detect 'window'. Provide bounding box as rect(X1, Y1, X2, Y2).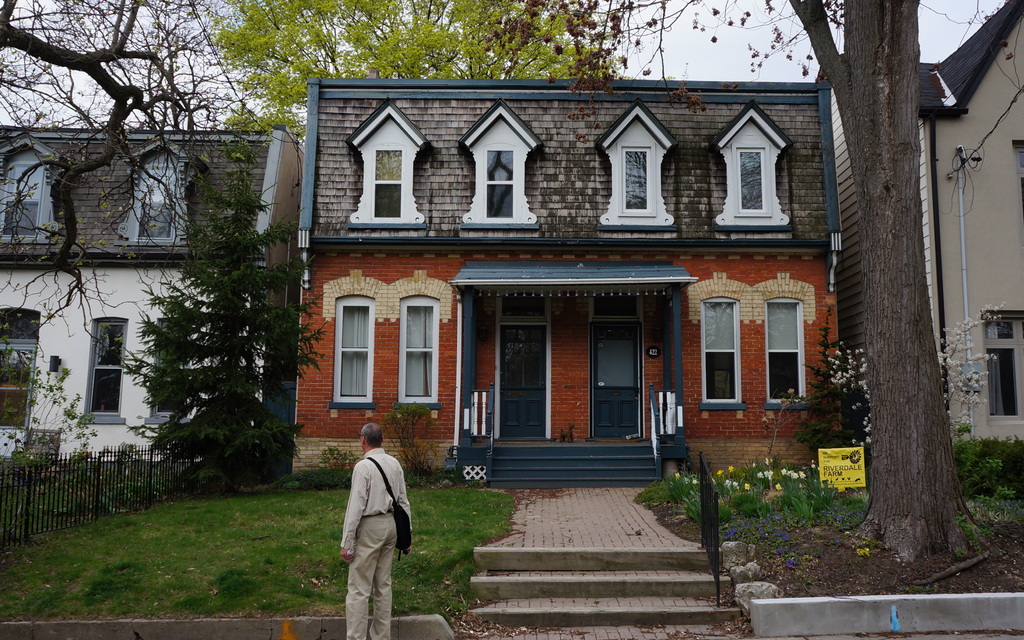
rect(700, 294, 740, 403).
